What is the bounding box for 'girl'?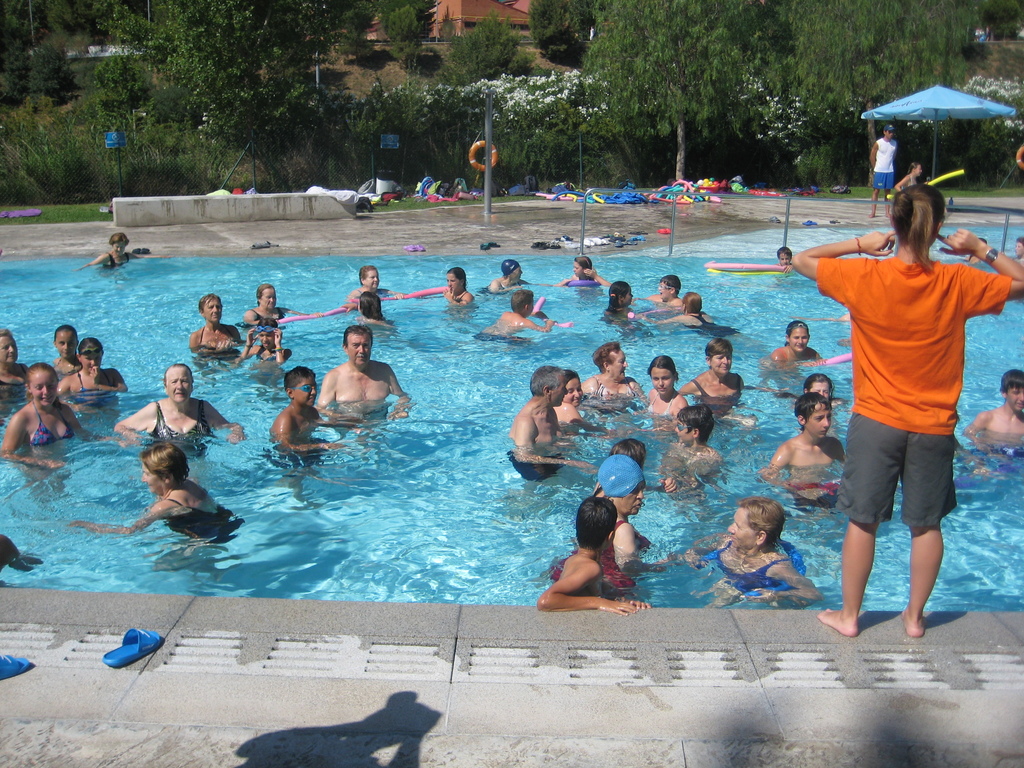
[left=659, top=286, right=741, bottom=338].
